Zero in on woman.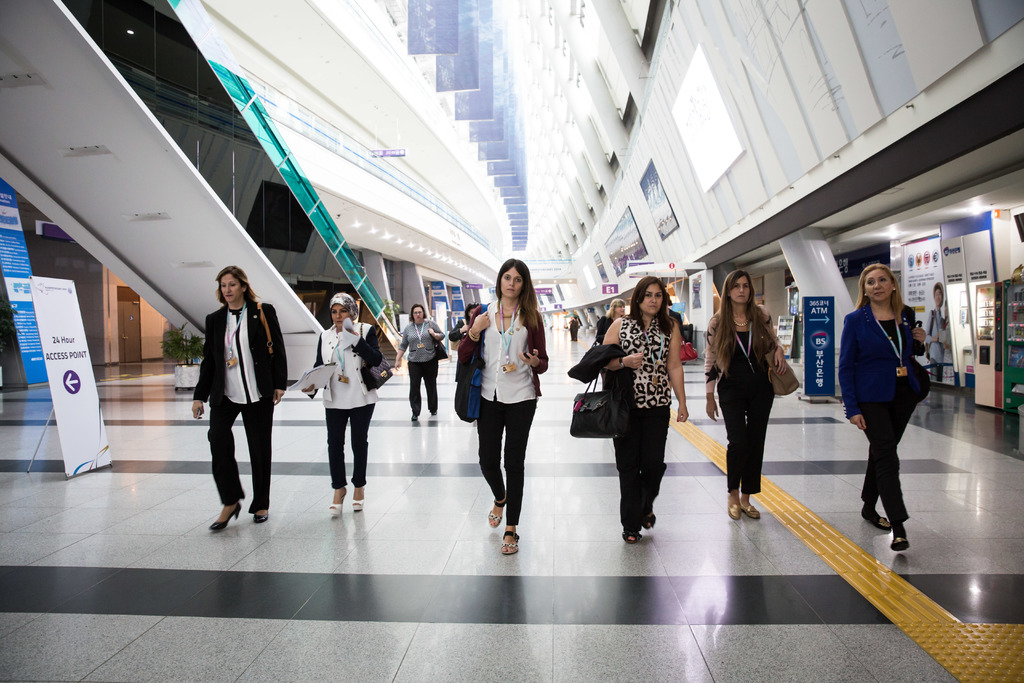
Zeroed in: locate(593, 271, 692, 545).
